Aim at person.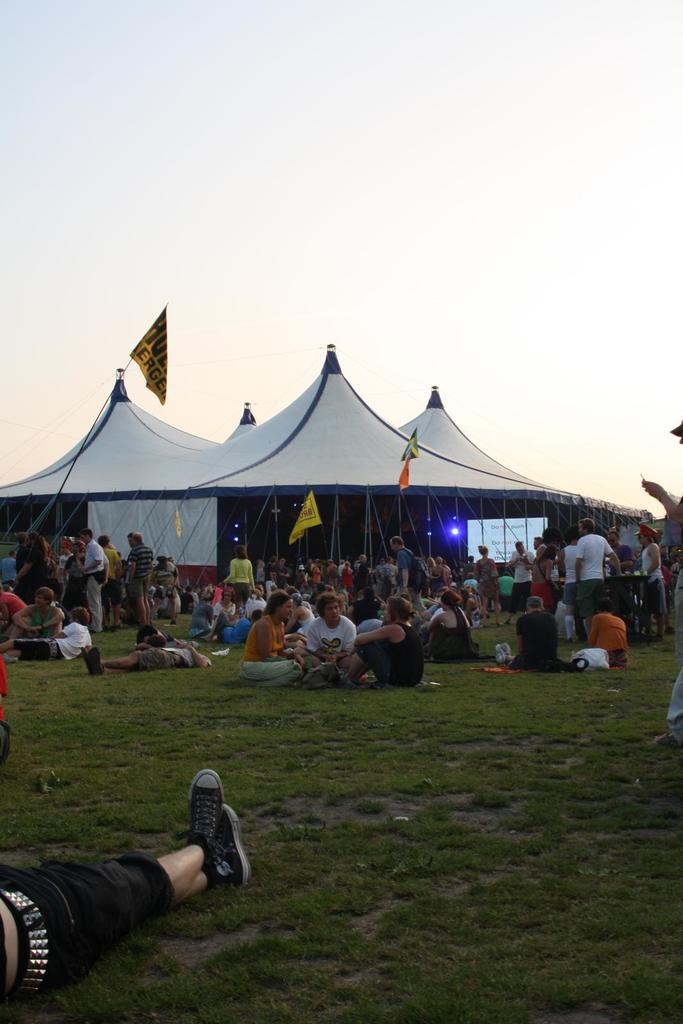
Aimed at crop(284, 593, 312, 650).
